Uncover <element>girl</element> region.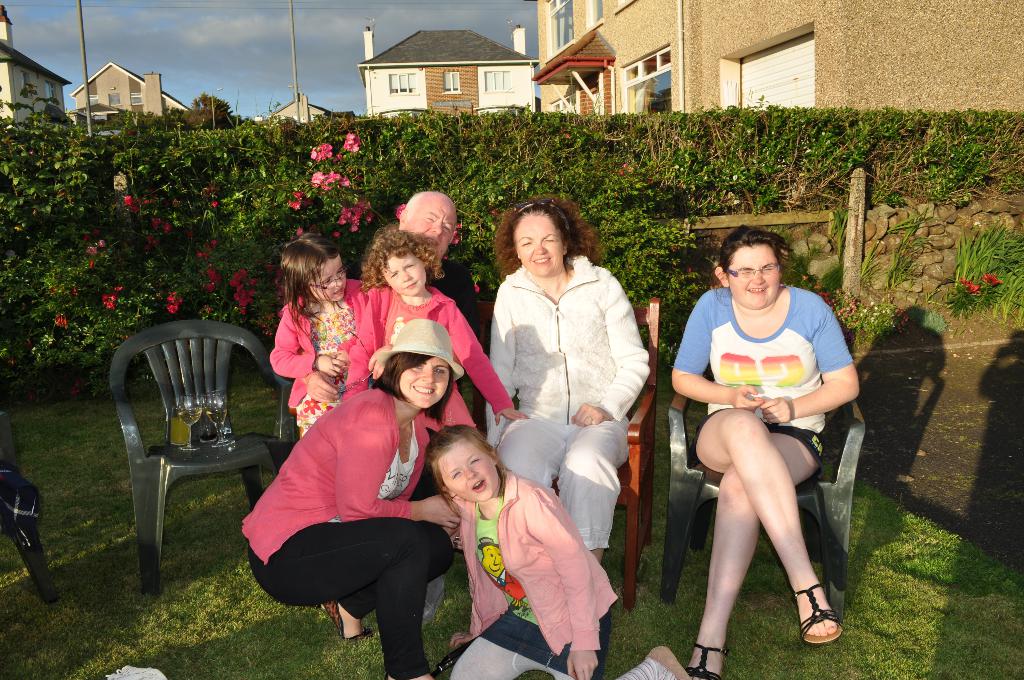
Uncovered: x1=332, y1=234, x2=532, y2=437.
